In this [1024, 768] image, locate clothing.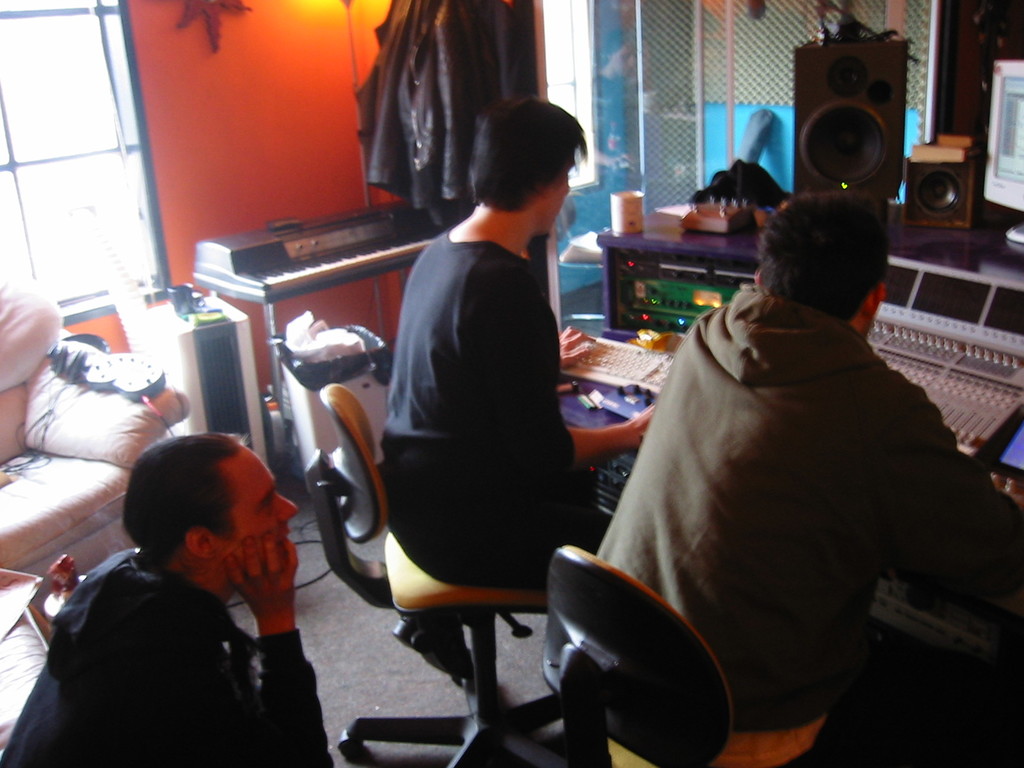
Bounding box: bbox=(593, 278, 1023, 767).
